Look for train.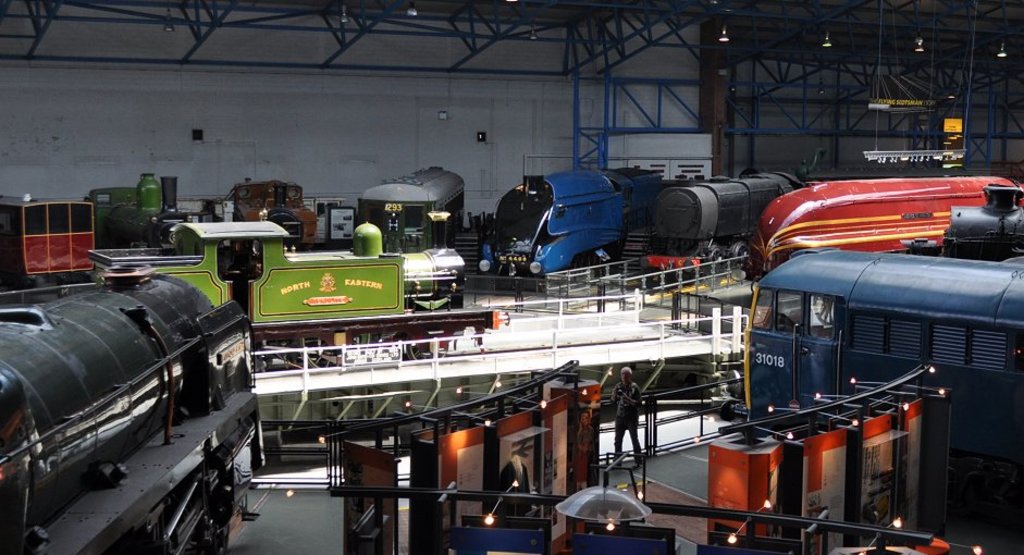
Found: l=899, t=175, r=1023, b=261.
